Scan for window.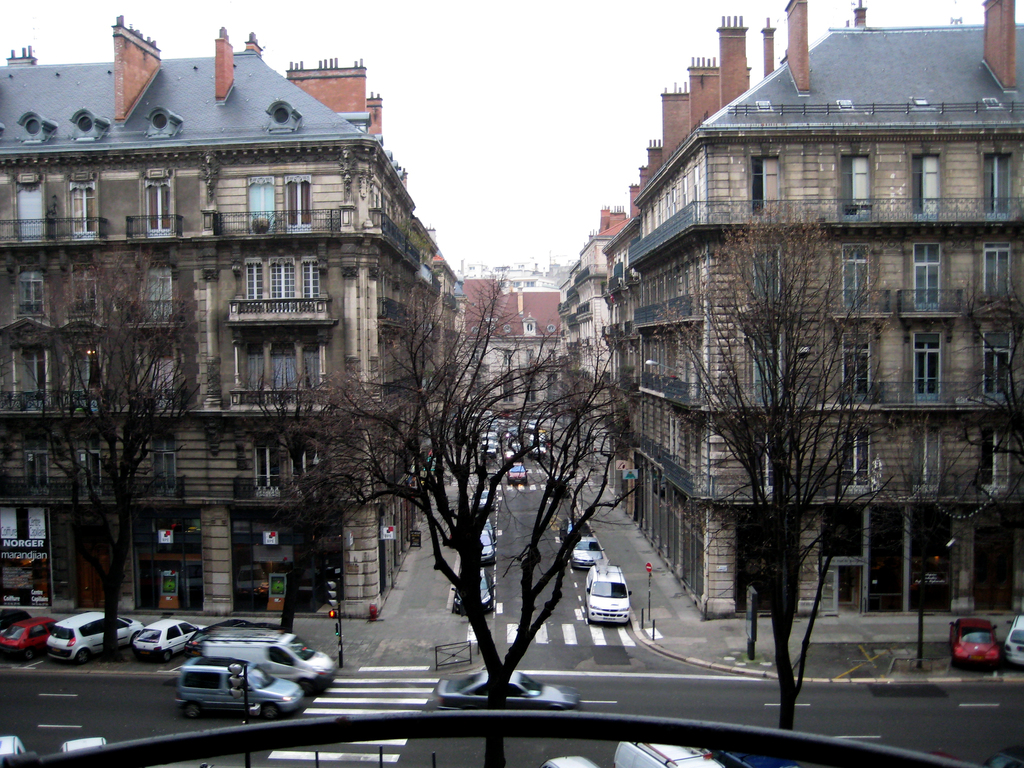
Scan result: locate(185, 673, 221, 688).
